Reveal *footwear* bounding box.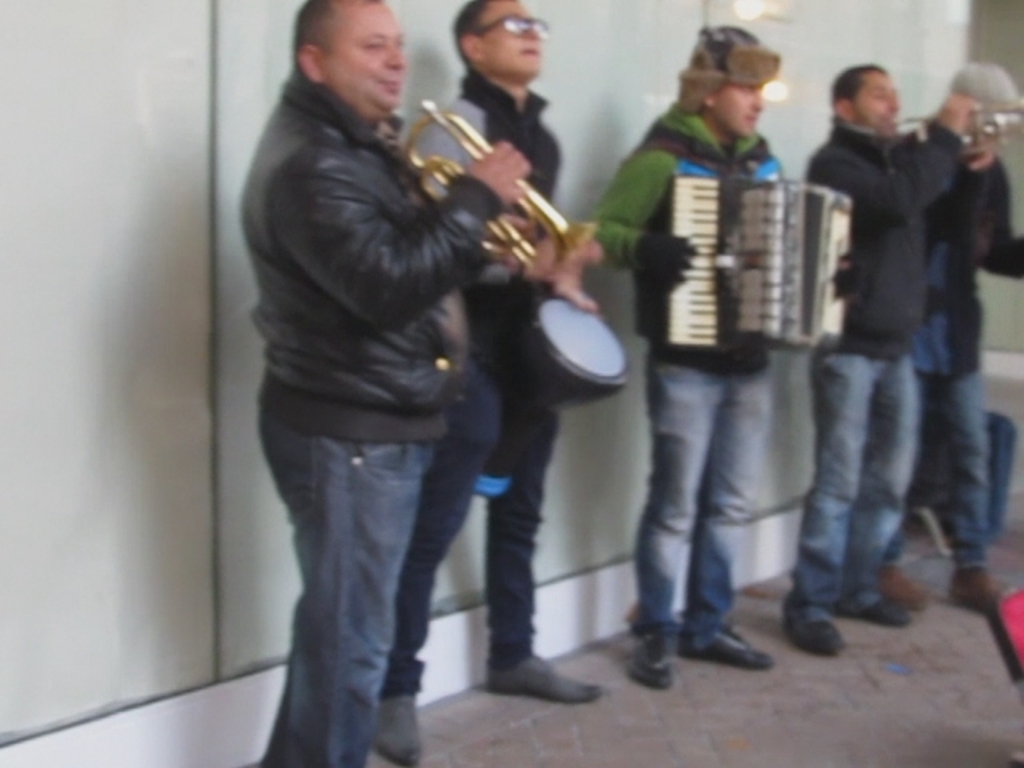
Revealed: (629,629,675,693).
